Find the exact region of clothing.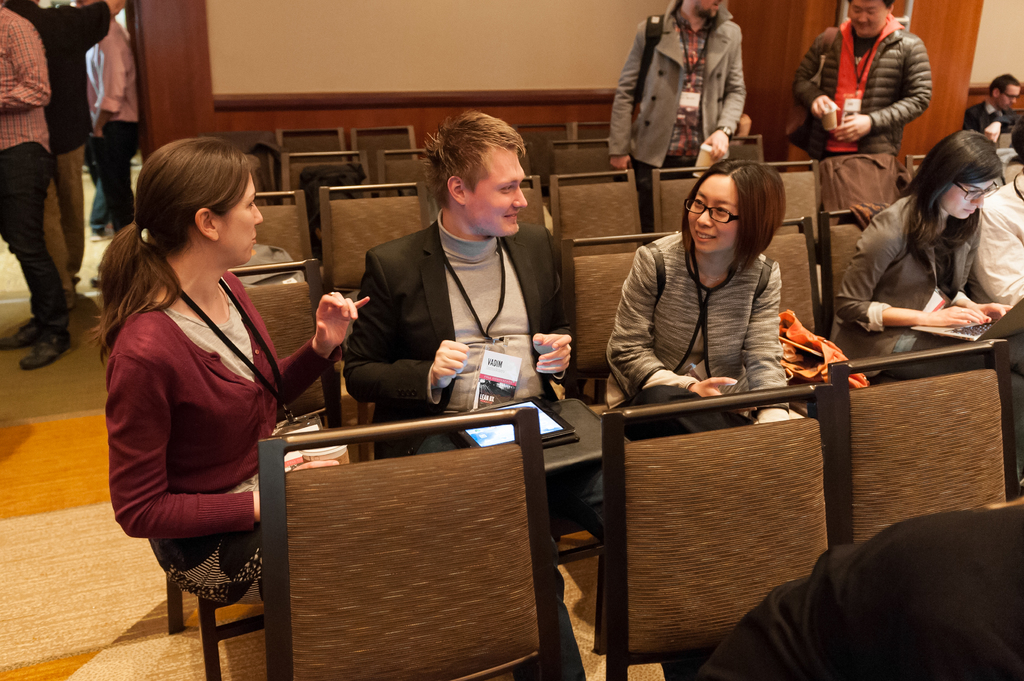
Exact region: Rect(607, 221, 784, 410).
